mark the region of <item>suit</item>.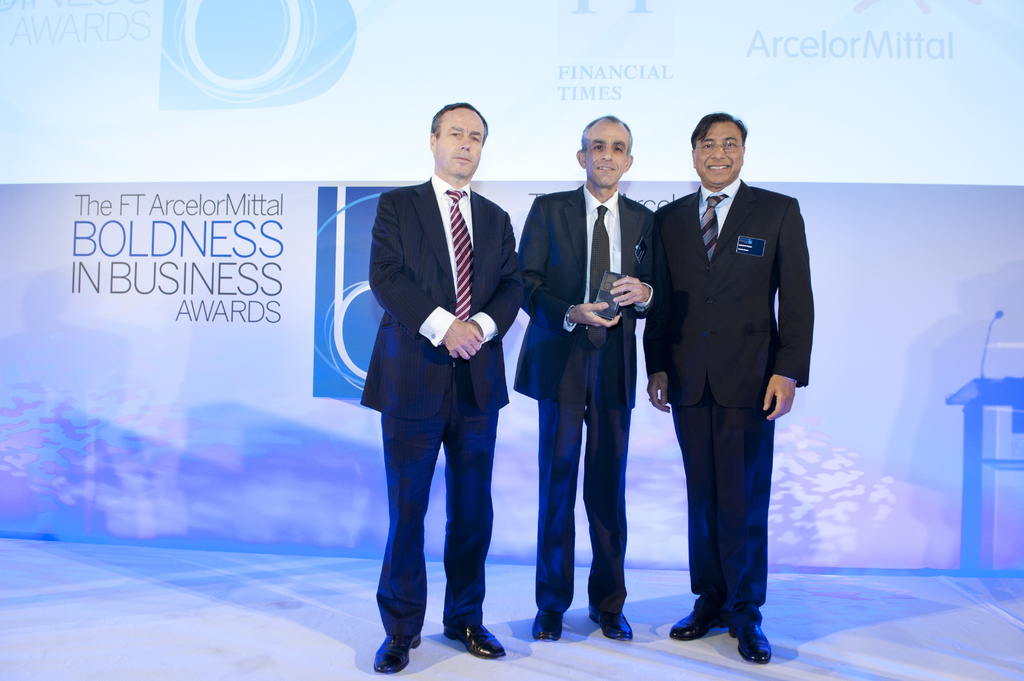
Region: 639 180 817 632.
